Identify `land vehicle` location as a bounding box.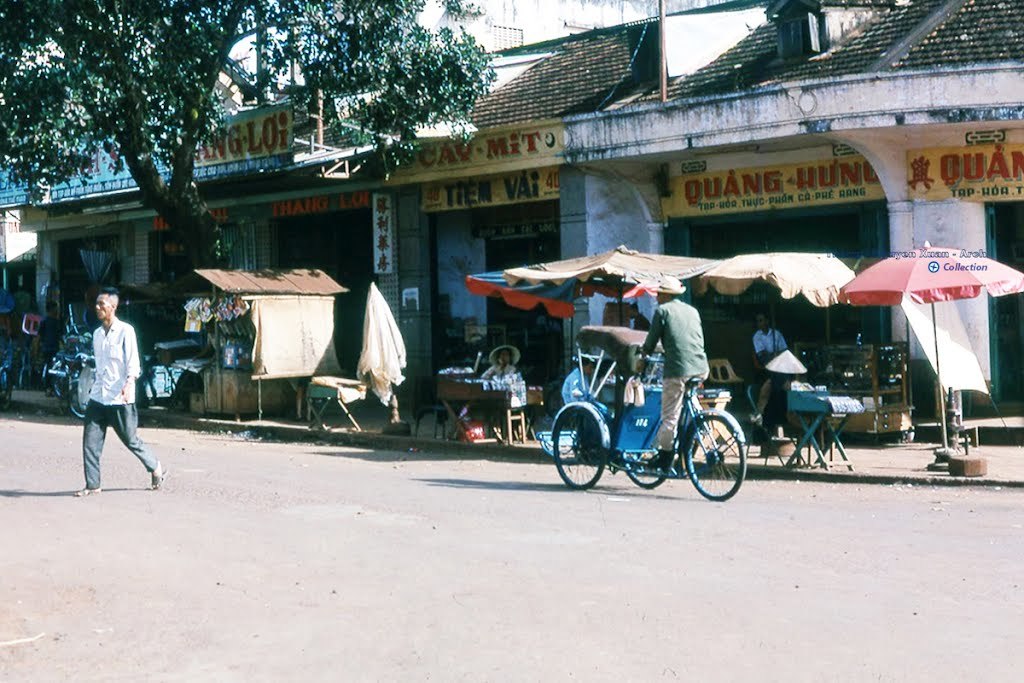
{"left": 548, "top": 326, "right": 749, "bottom": 498}.
